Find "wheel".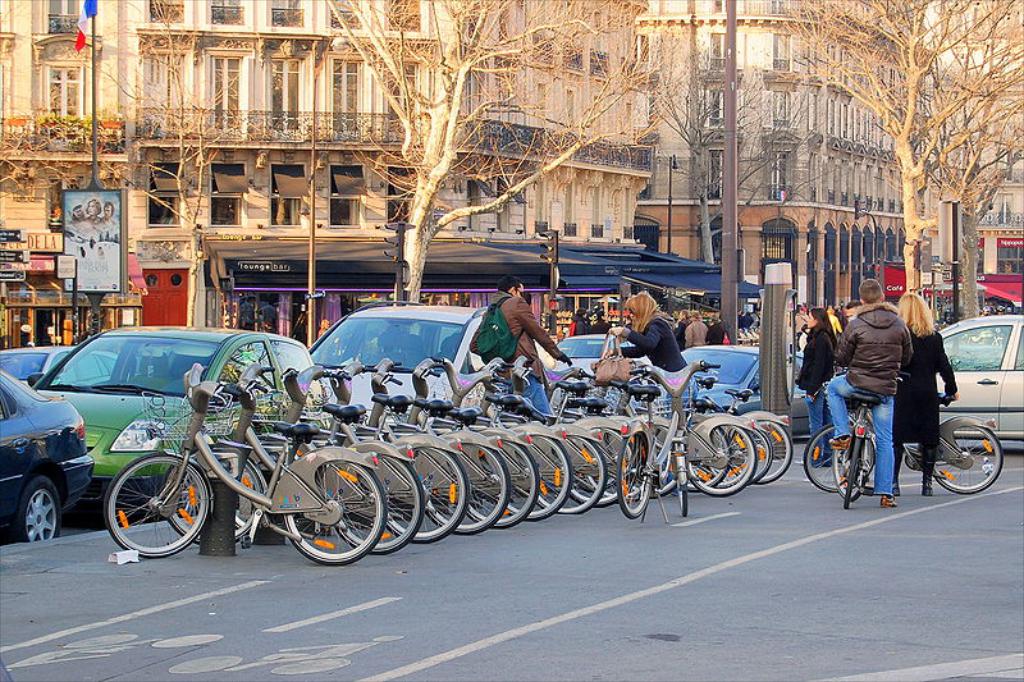
(x1=837, y1=448, x2=863, y2=494).
